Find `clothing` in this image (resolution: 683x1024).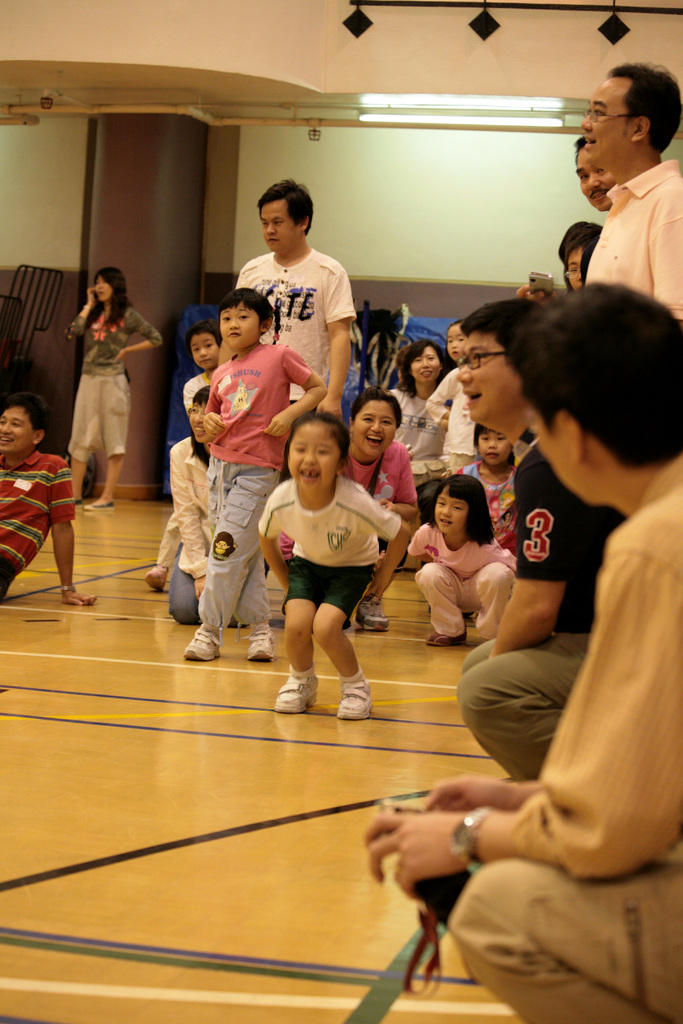
region(450, 459, 518, 545).
